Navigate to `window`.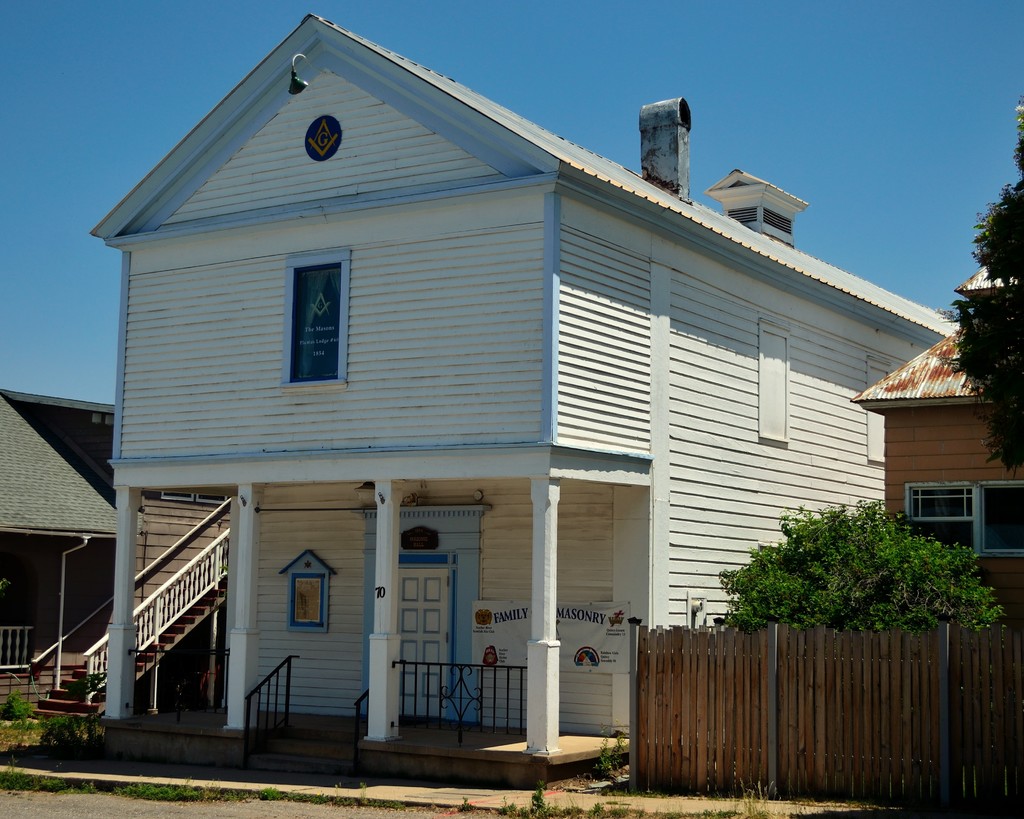
Navigation target: (269, 242, 347, 383).
